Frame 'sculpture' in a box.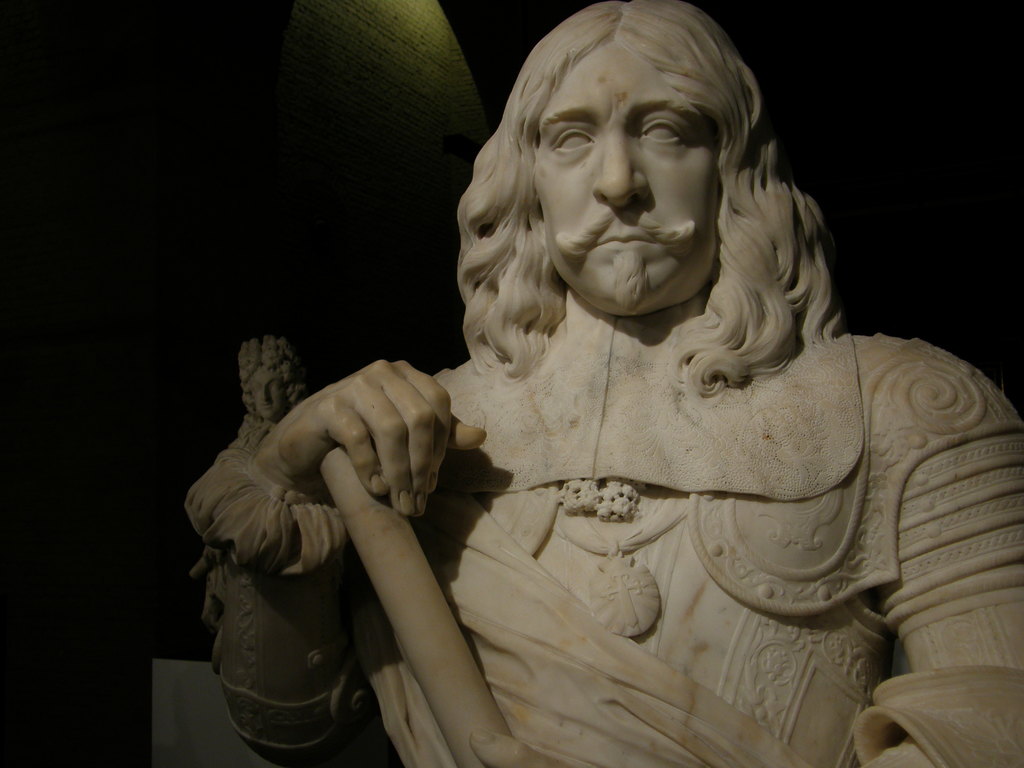
{"left": 223, "top": 38, "right": 1005, "bottom": 758}.
